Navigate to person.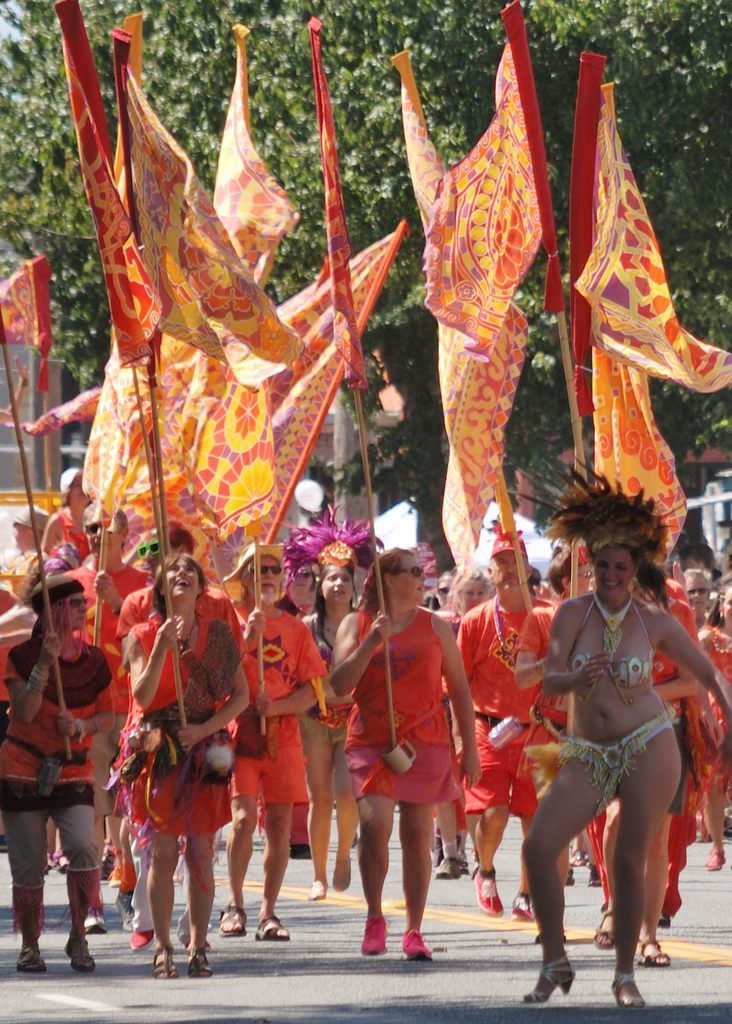
Navigation target: crop(240, 558, 326, 938).
